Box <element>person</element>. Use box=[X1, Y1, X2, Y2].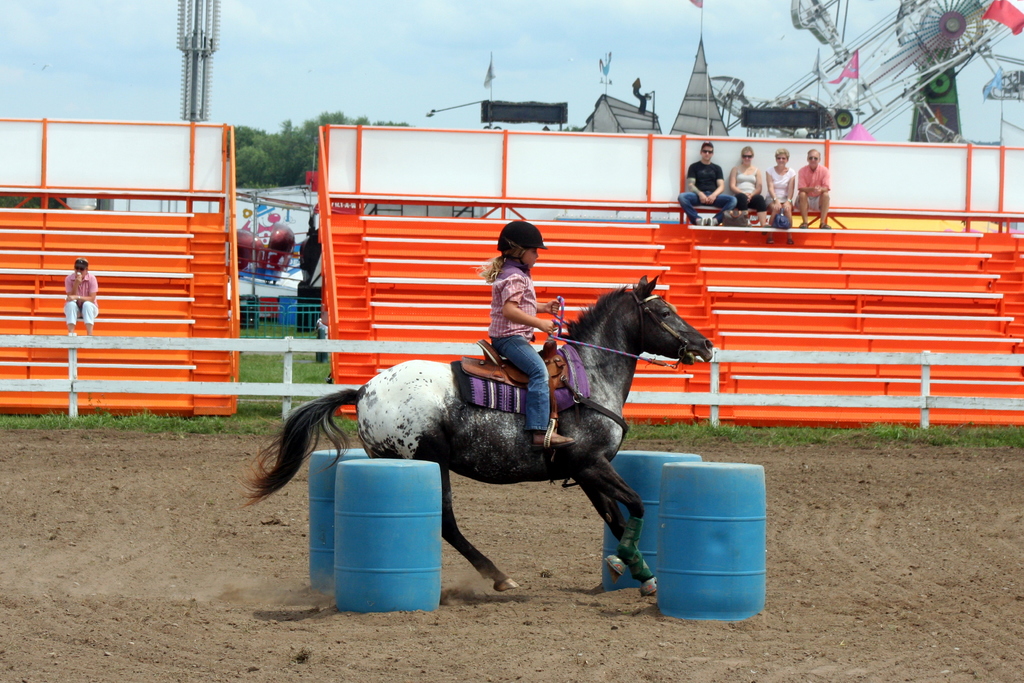
box=[721, 142, 769, 236].
